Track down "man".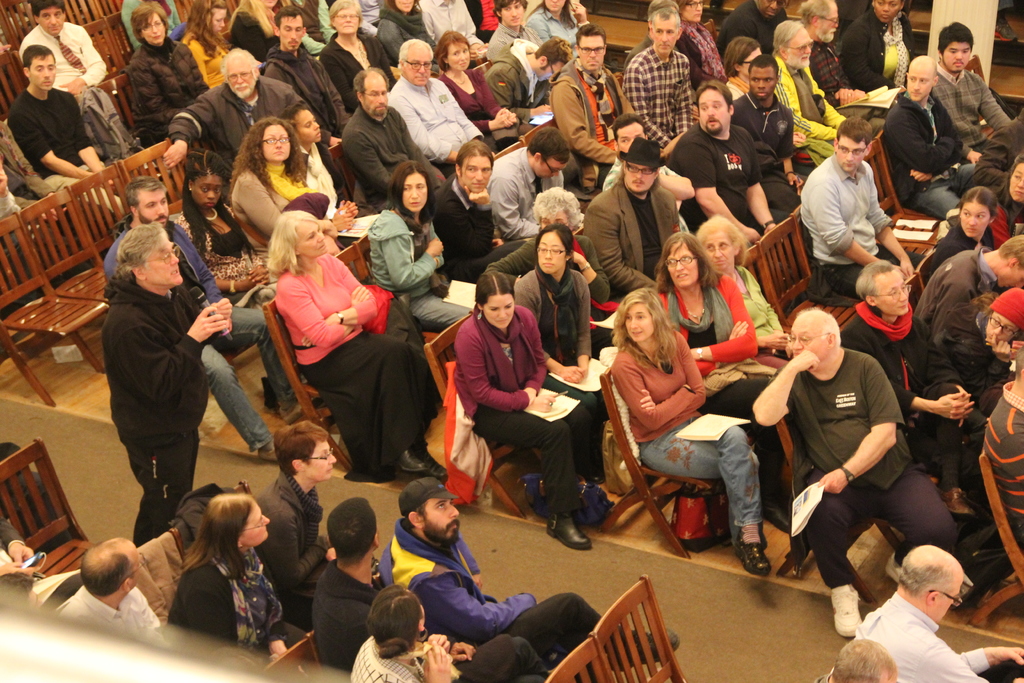
Tracked to locate(385, 37, 500, 176).
